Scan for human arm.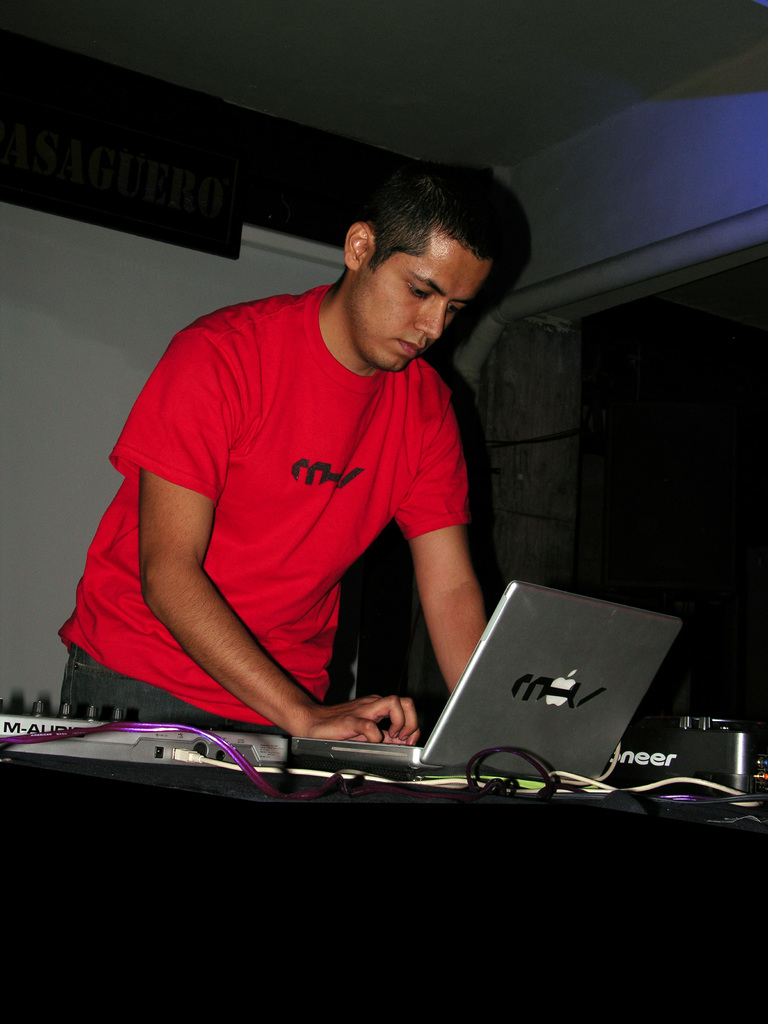
Scan result: bbox=(401, 412, 489, 691).
